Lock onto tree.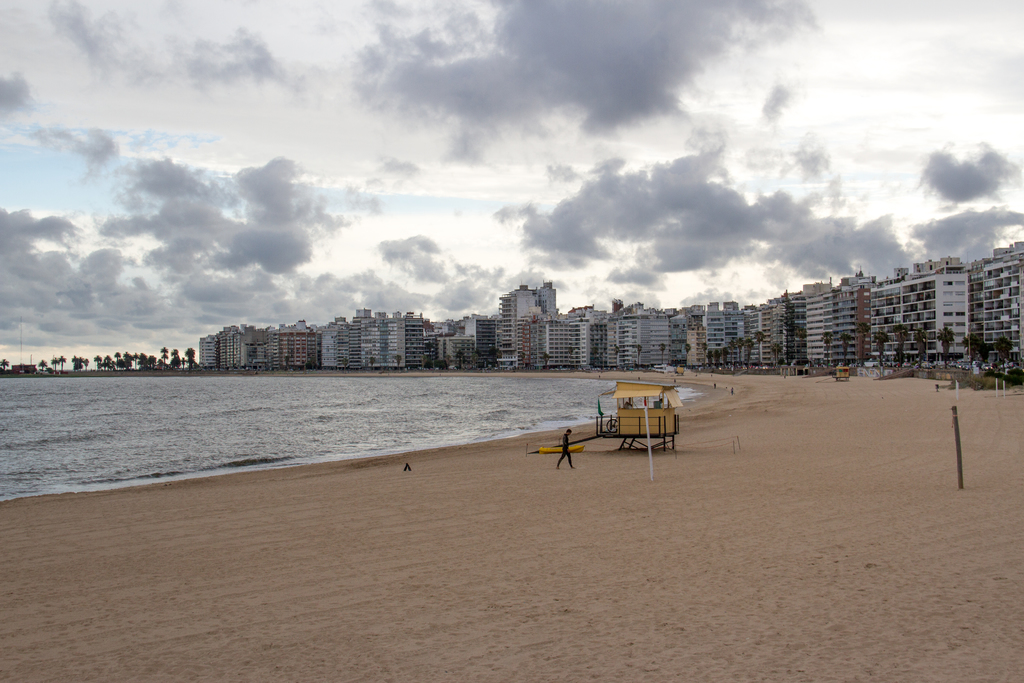
Locked: <bbox>184, 343, 195, 373</bbox>.
